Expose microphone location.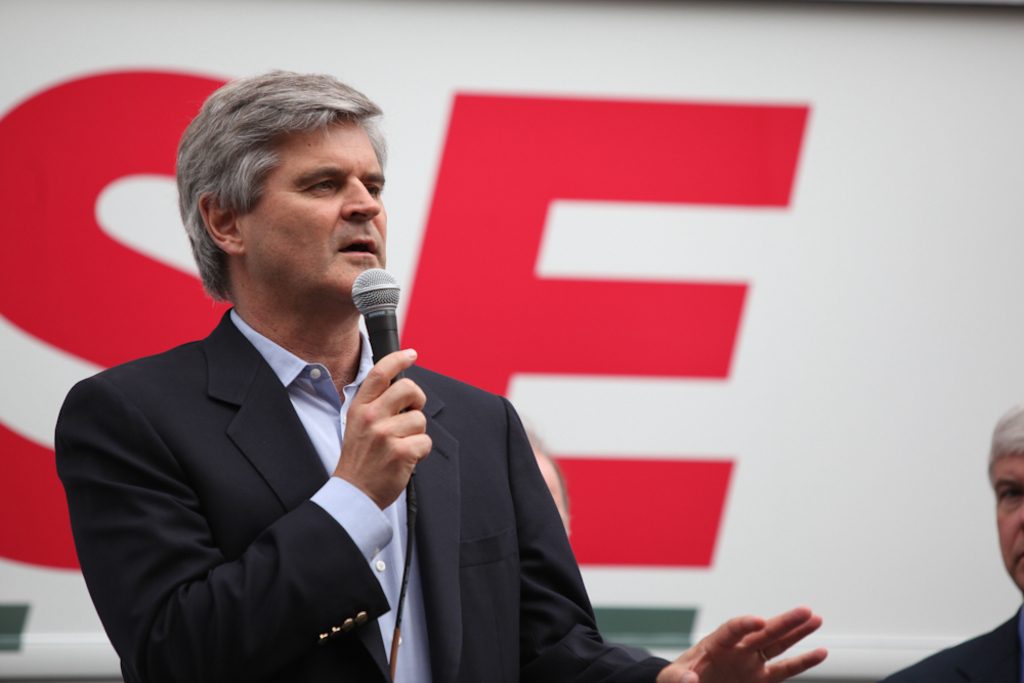
Exposed at {"x1": 333, "y1": 278, "x2": 400, "y2": 375}.
